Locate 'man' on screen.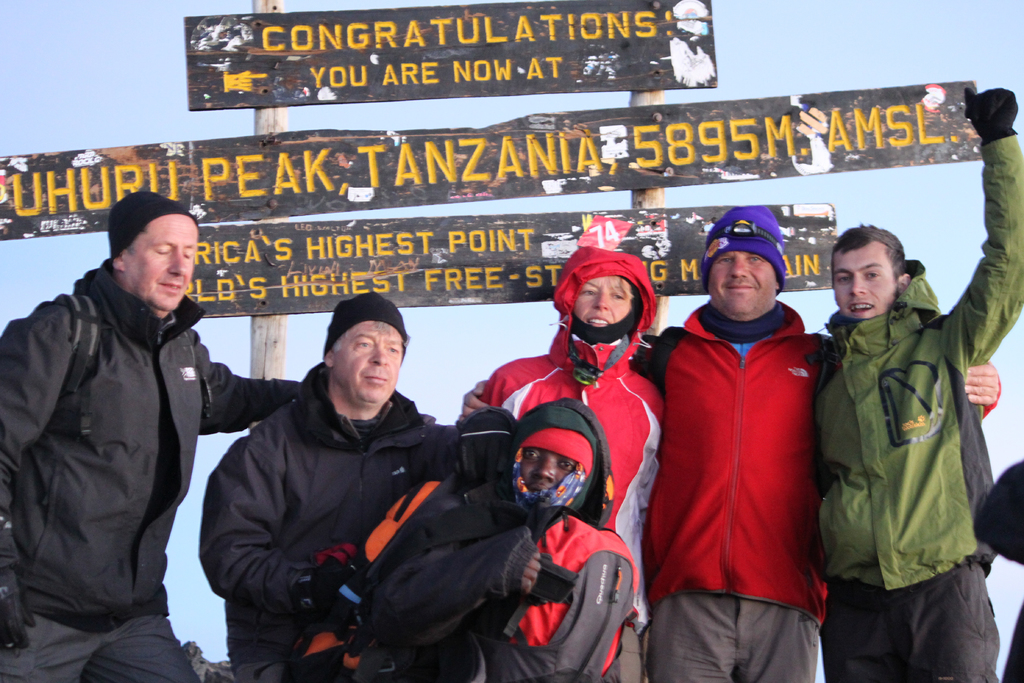
On screen at bbox(812, 83, 1023, 682).
